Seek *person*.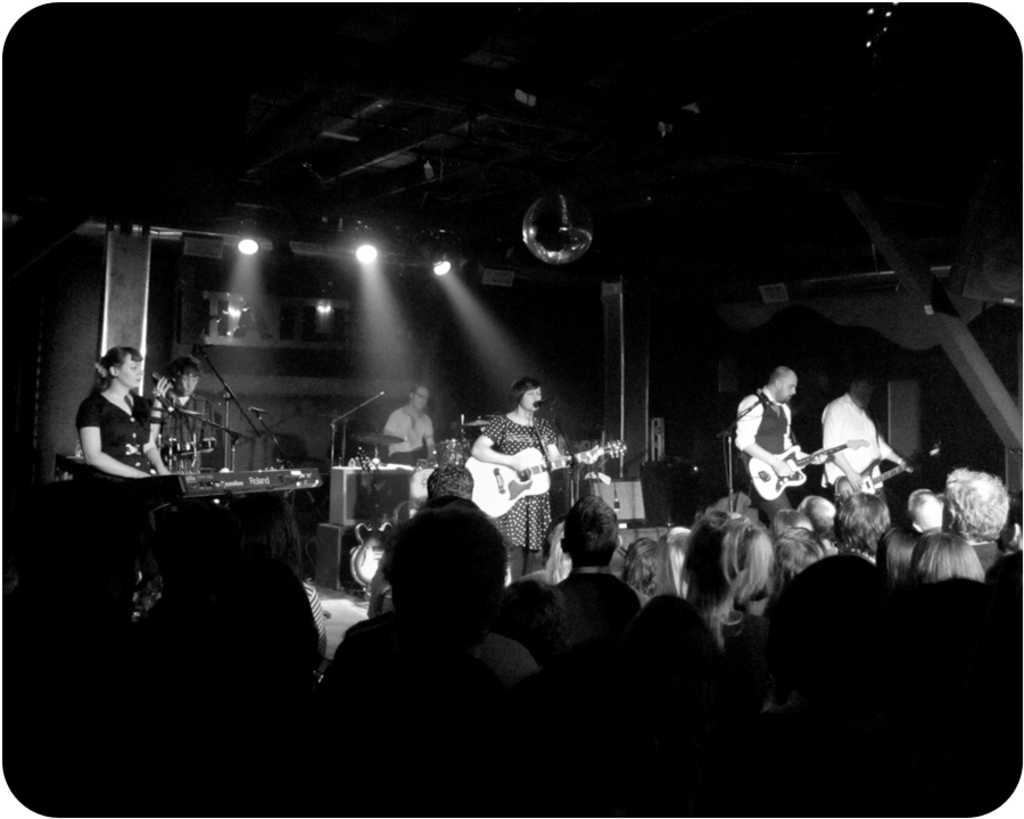
(819,373,914,502).
